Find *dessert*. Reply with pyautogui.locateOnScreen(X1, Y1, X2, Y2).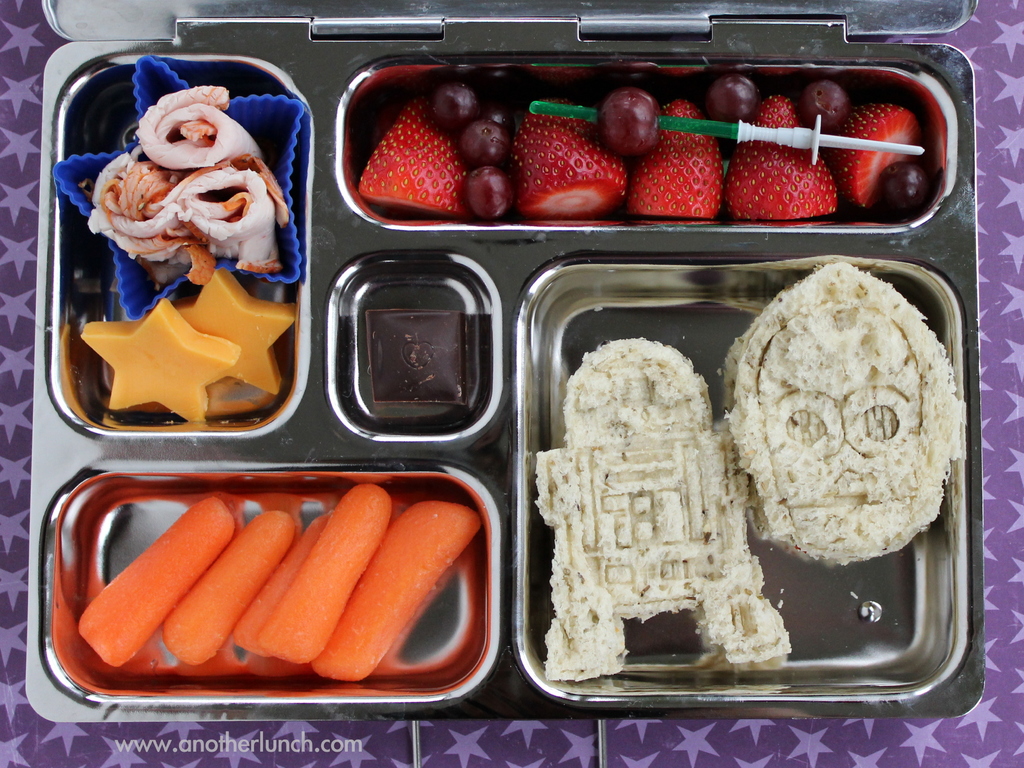
pyautogui.locateOnScreen(80, 264, 301, 427).
